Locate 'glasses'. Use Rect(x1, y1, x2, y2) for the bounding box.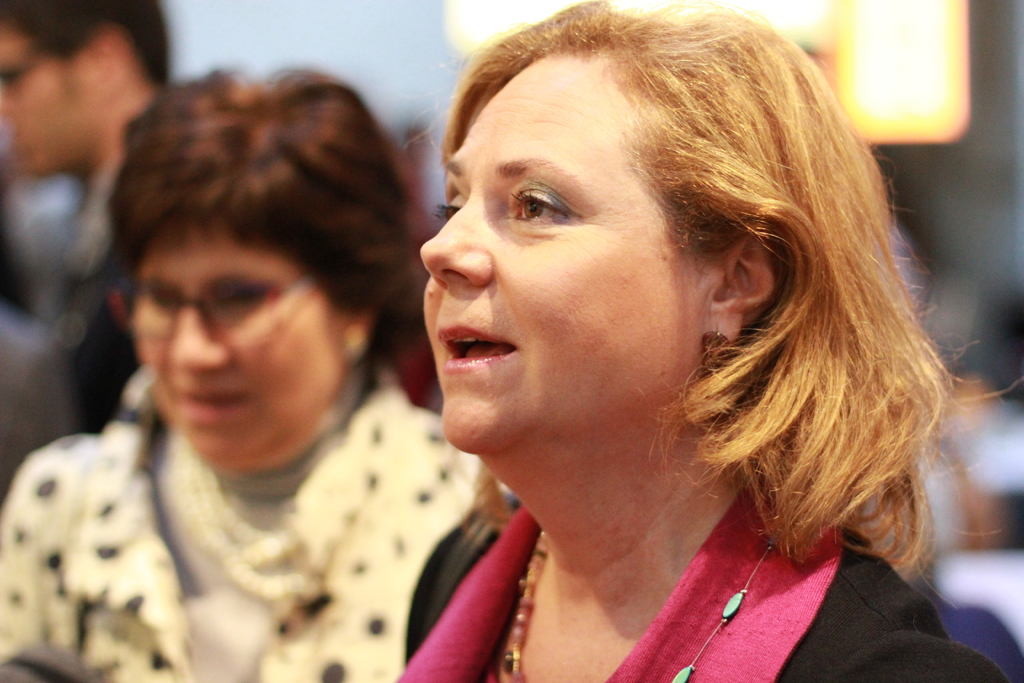
Rect(111, 267, 315, 334).
